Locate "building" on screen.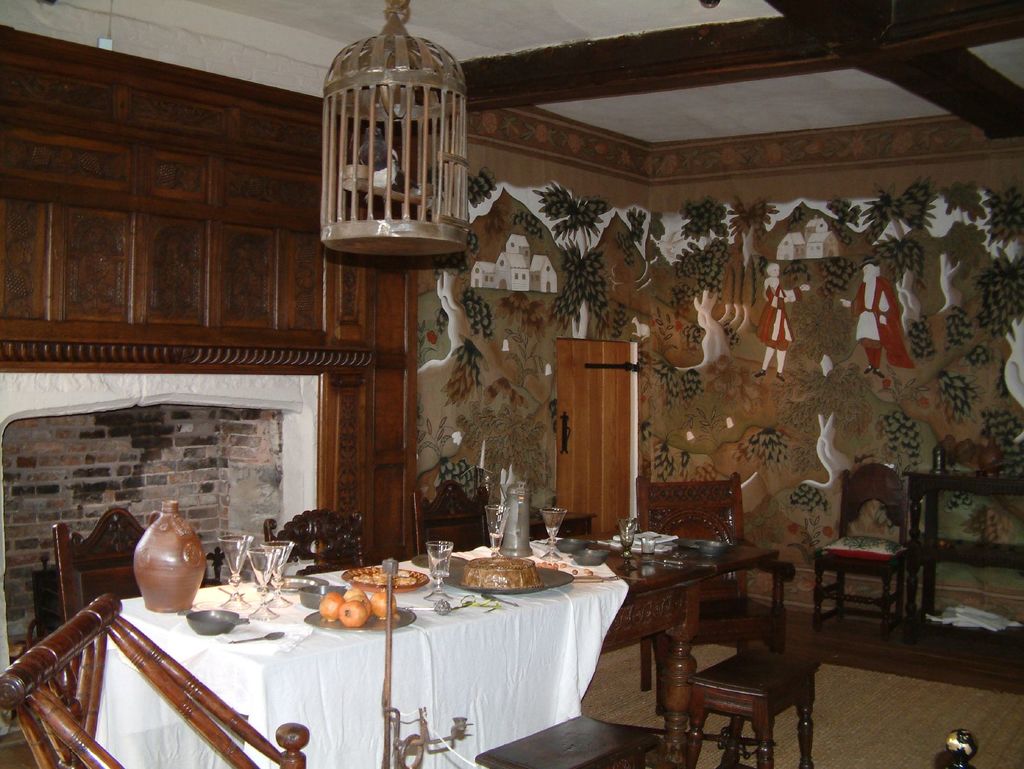
On screen at {"x1": 0, "y1": 0, "x2": 1023, "y2": 768}.
